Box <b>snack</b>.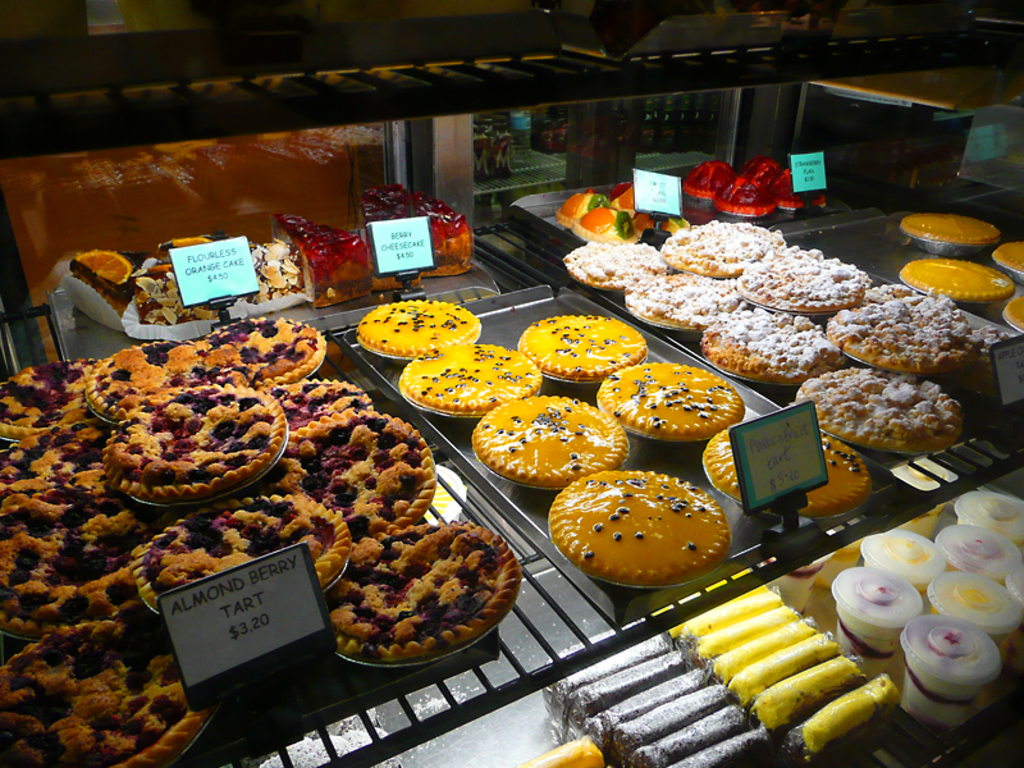
896, 206, 1005, 255.
